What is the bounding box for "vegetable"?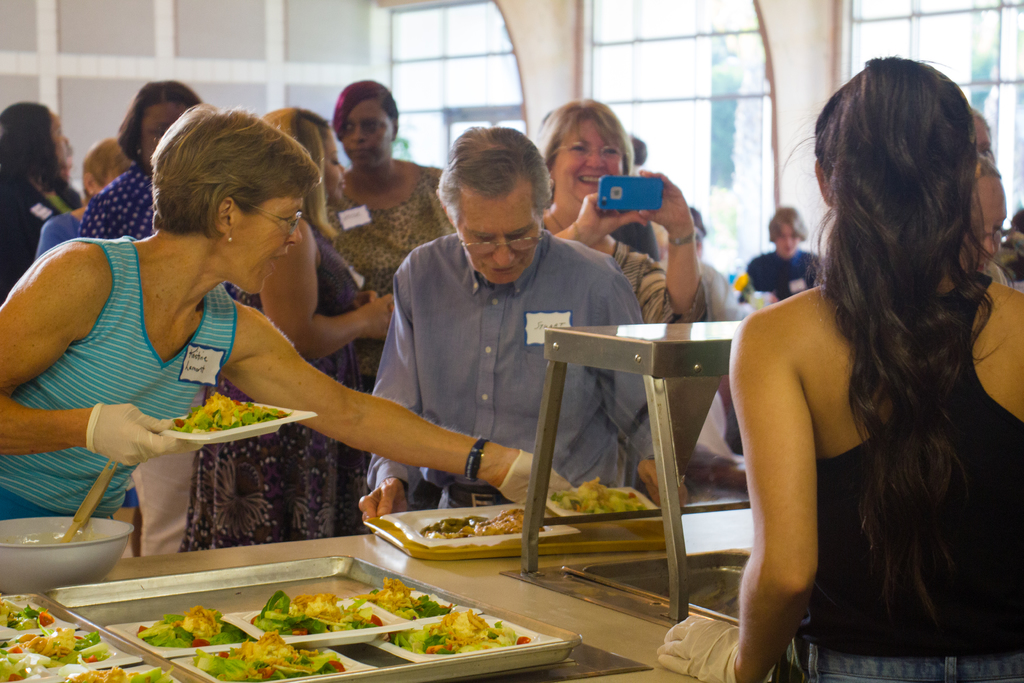
176:411:281:425.
